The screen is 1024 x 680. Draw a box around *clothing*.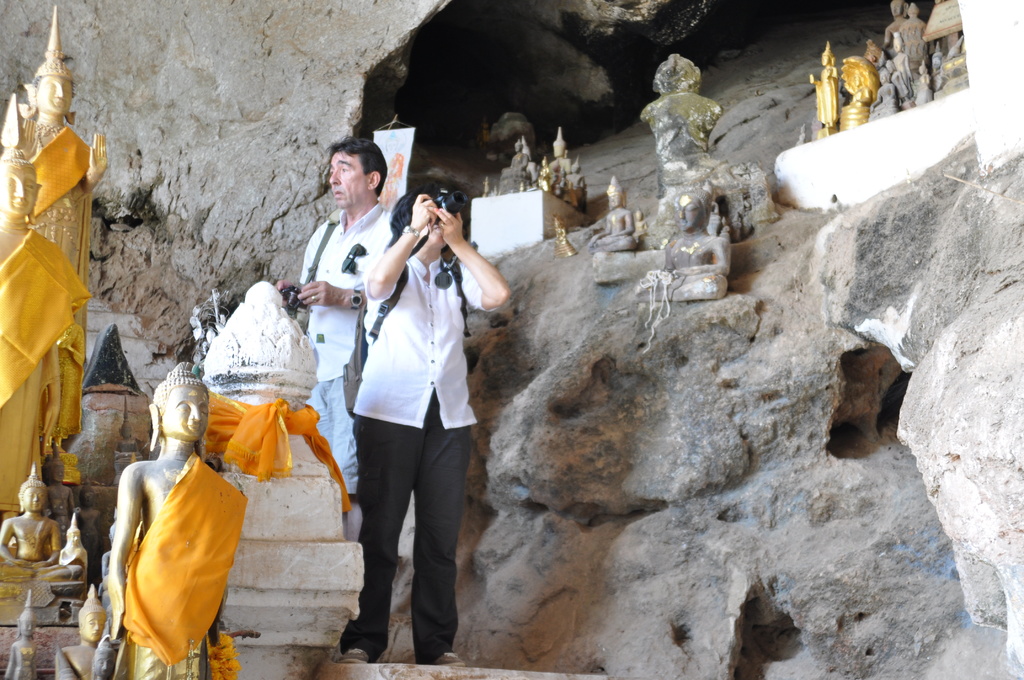
bbox=(342, 253, 496, 665).
